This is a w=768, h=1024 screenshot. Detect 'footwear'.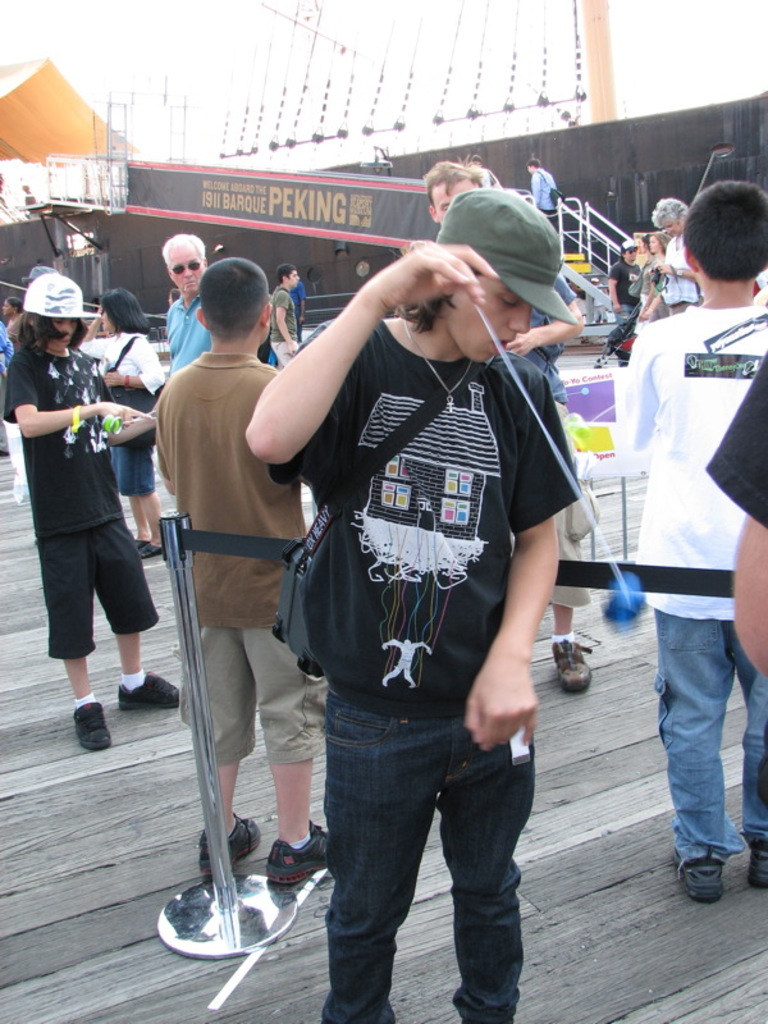
{"left": 544, "top": 639, "right": 594, "bottom": 692}.
